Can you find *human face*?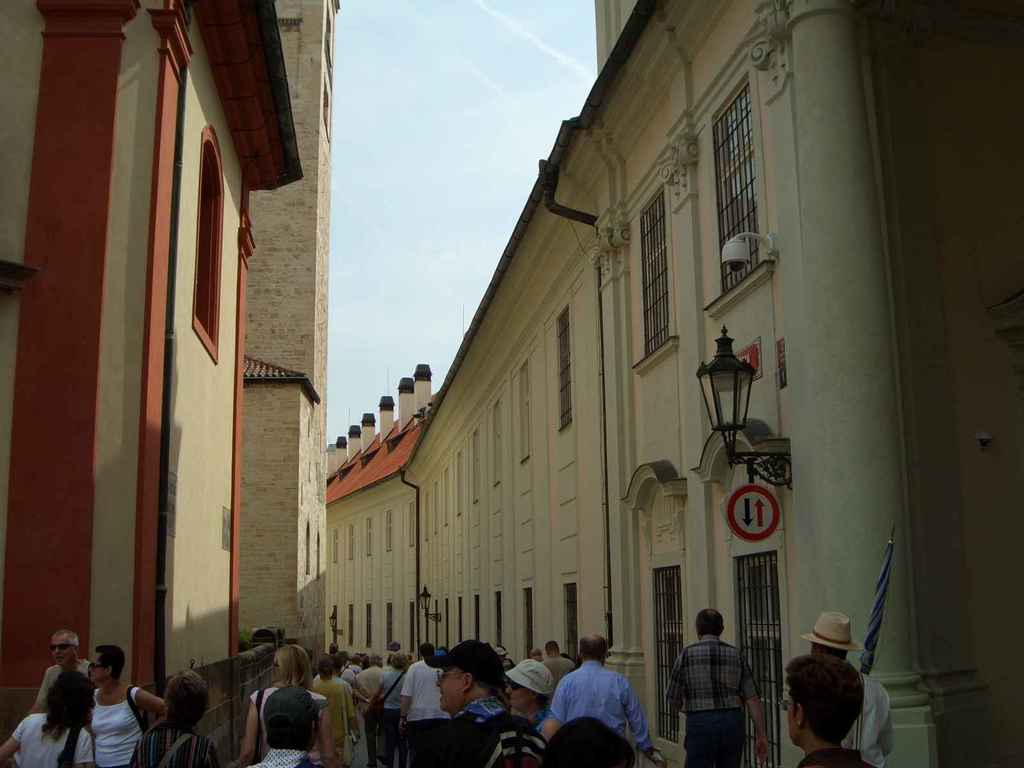
Yes, bounding box: 435:670:462:716.
